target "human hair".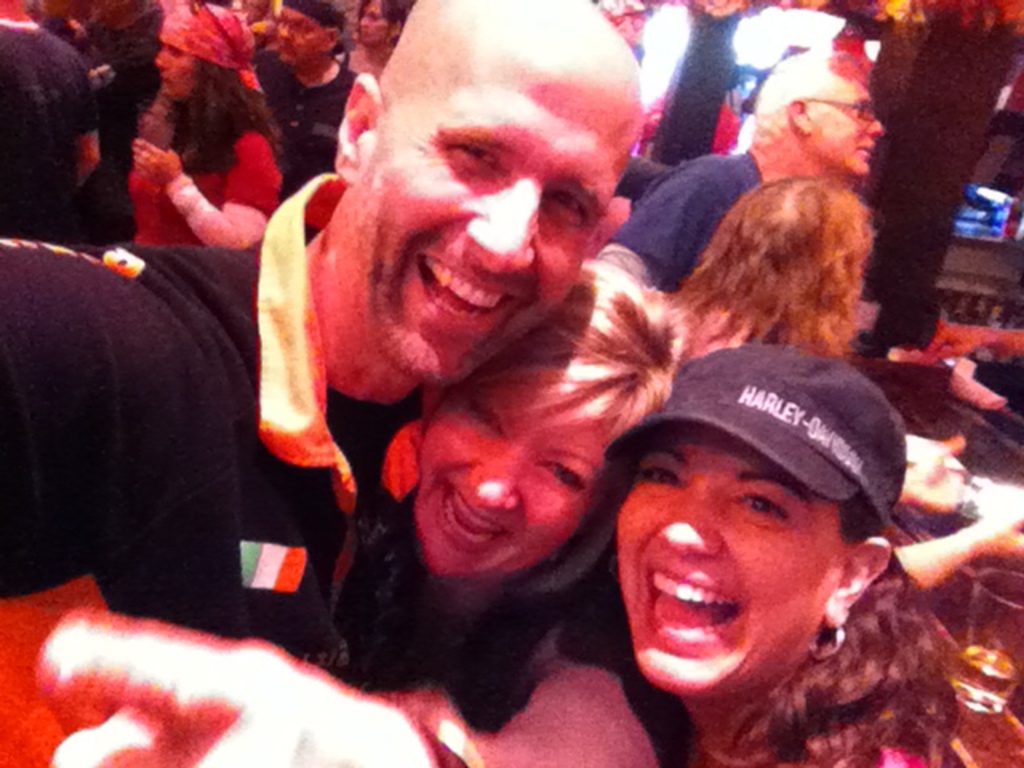
Target region: (left=141, top=59, right=285, bottom=176).
